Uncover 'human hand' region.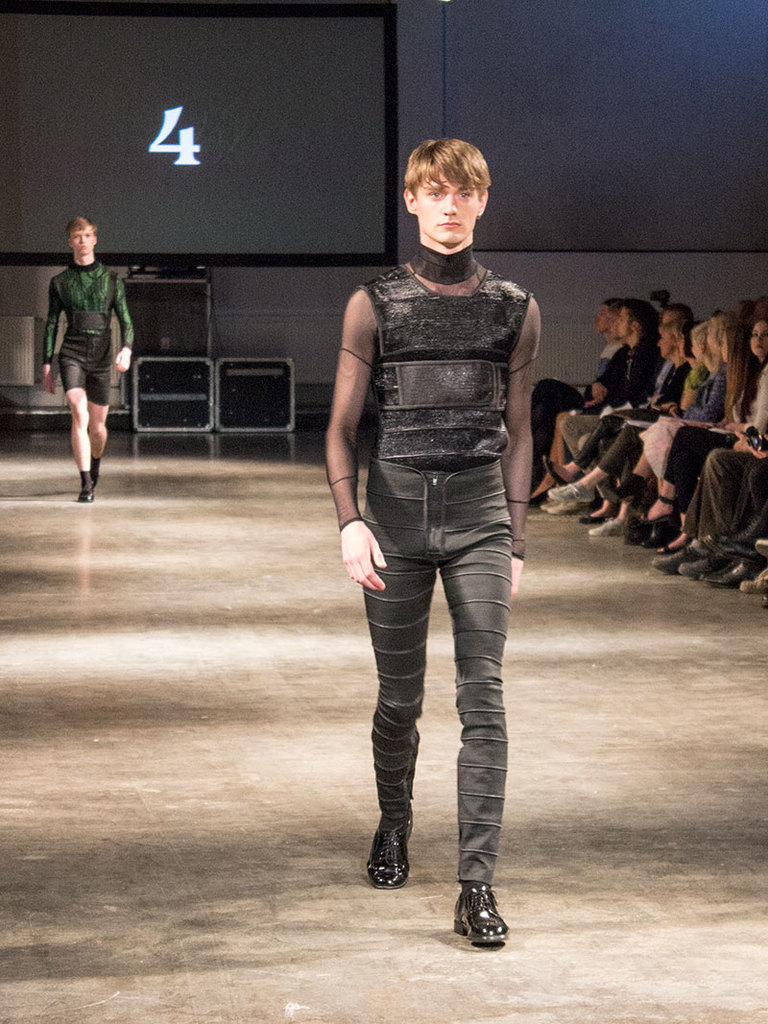
Uncovered: [x1=582, y1=396, x2=603, y2=408].
